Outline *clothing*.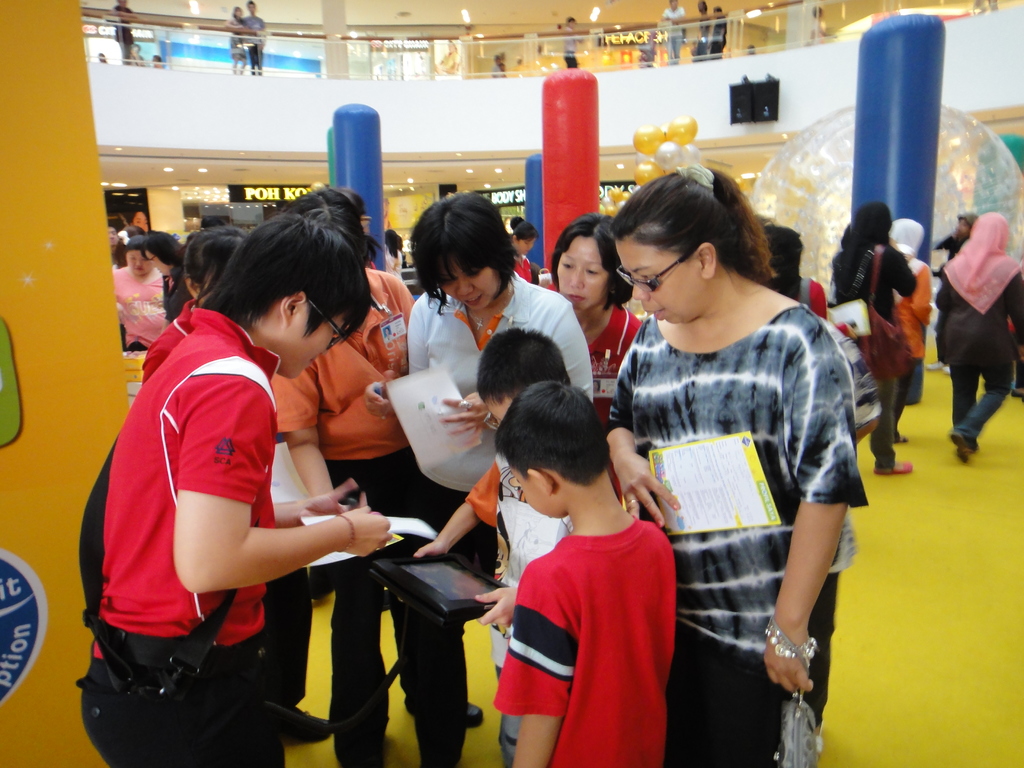
Outline: x1=108 y1=261 x2=176 y2=347.
